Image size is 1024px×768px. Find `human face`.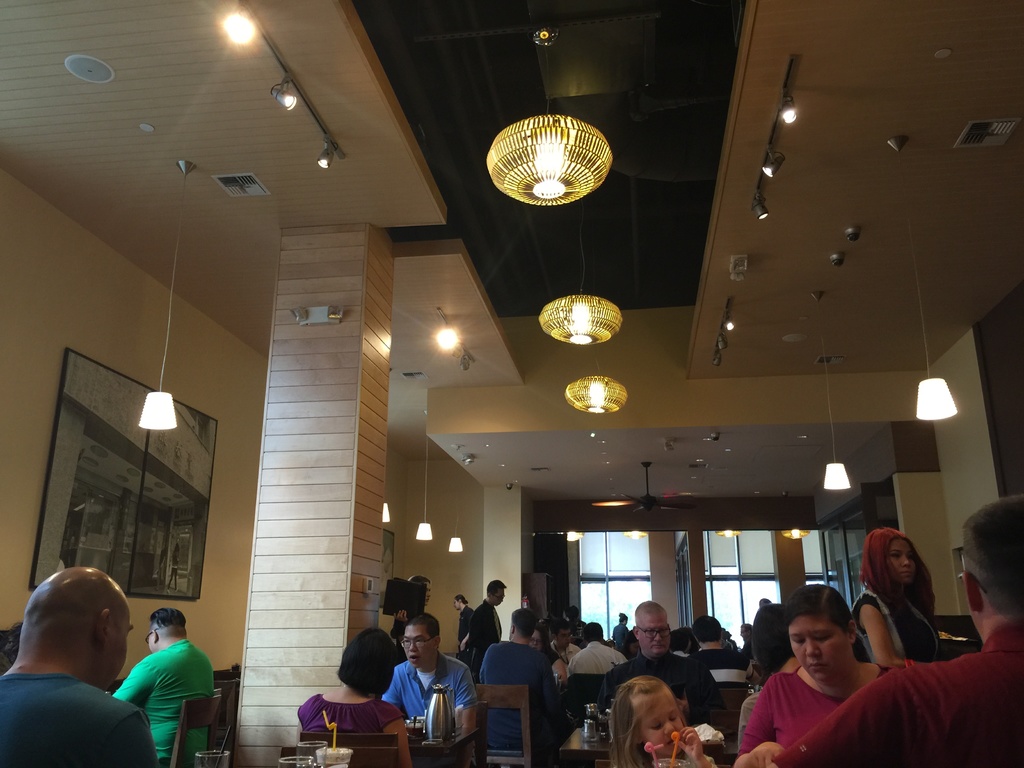
<bbox>886, 538, 916, 586</bbox>.
